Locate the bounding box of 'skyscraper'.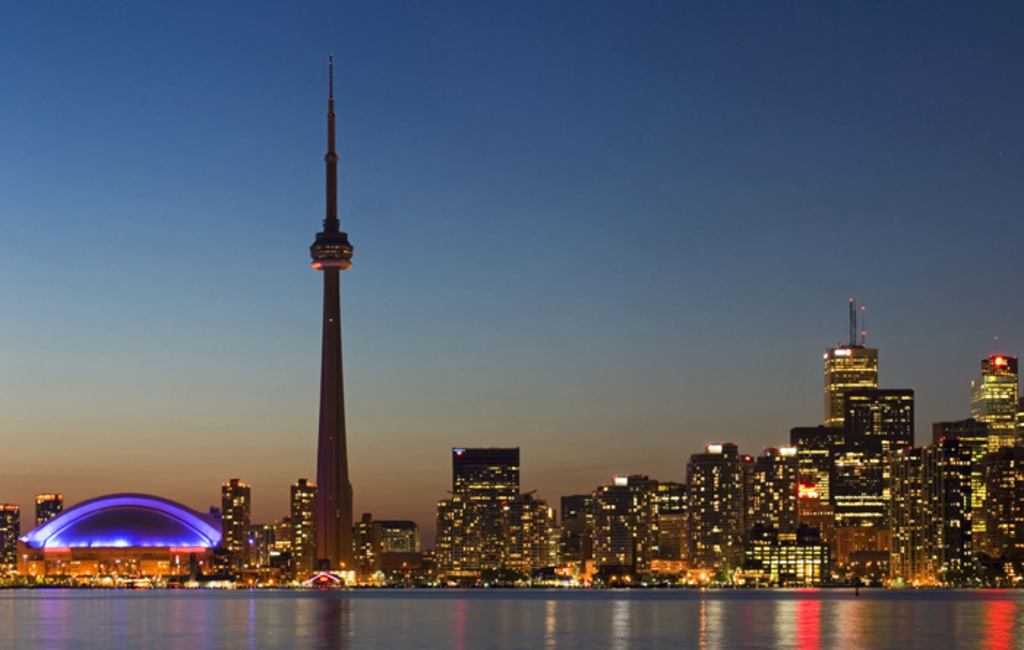
Bounding box: <box>218,473,253,536</box>.
